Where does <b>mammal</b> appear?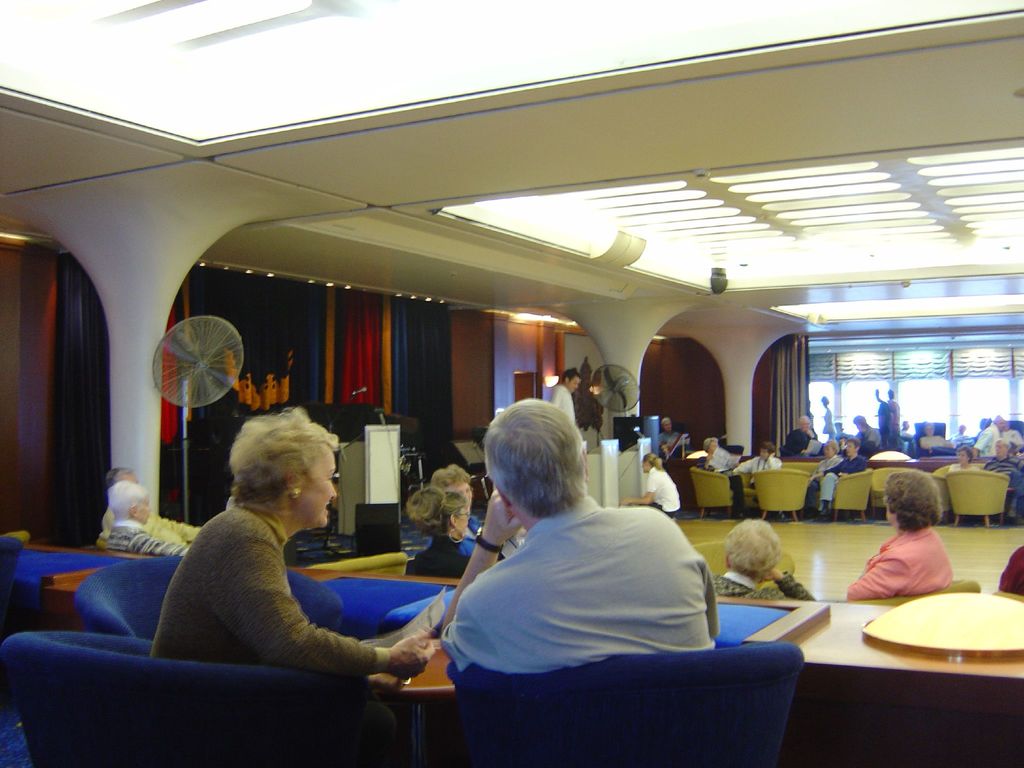
Appears at x1=972, y1=415, x2=1005, y2=461.
